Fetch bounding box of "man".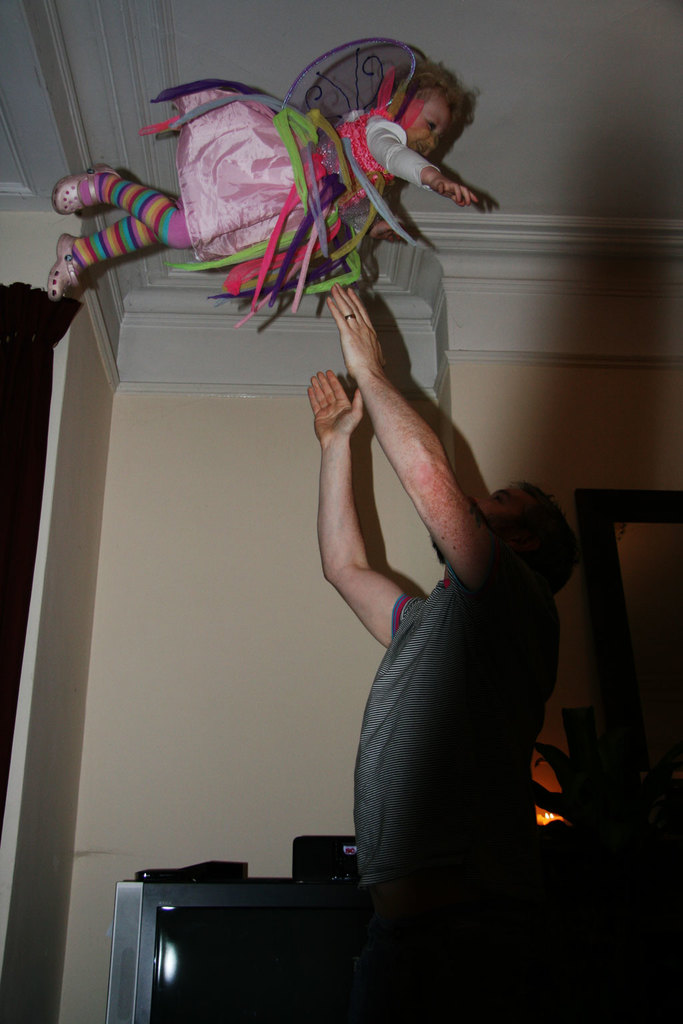
Bbox: {"x1": 311, "y1": 306, "x2": 591, "y2": 939}.
